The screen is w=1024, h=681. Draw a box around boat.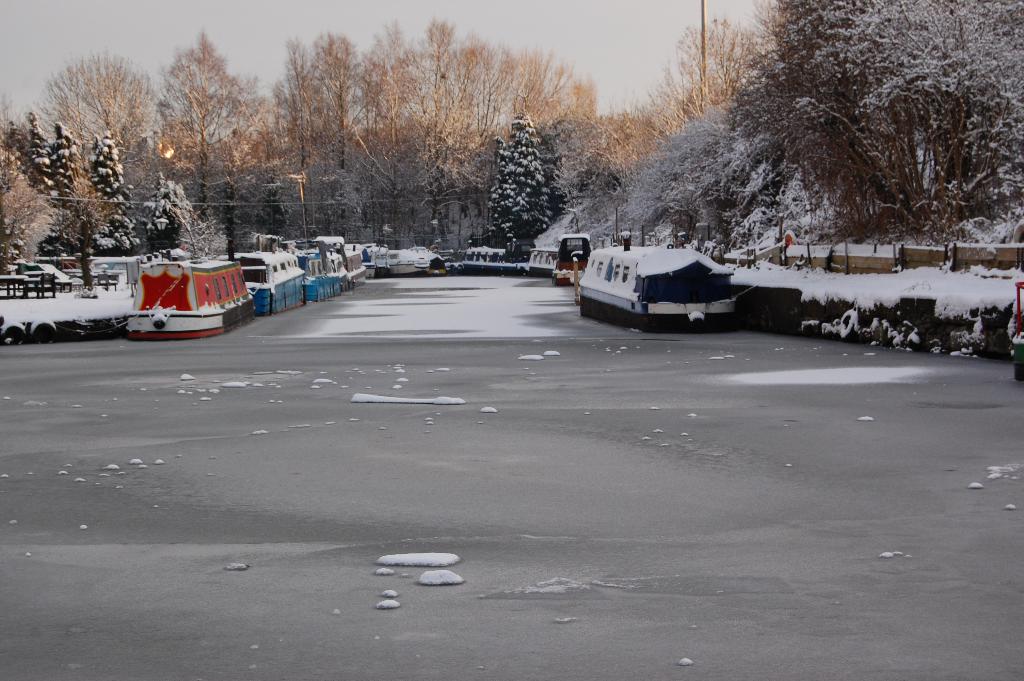
461/243/525/277.
